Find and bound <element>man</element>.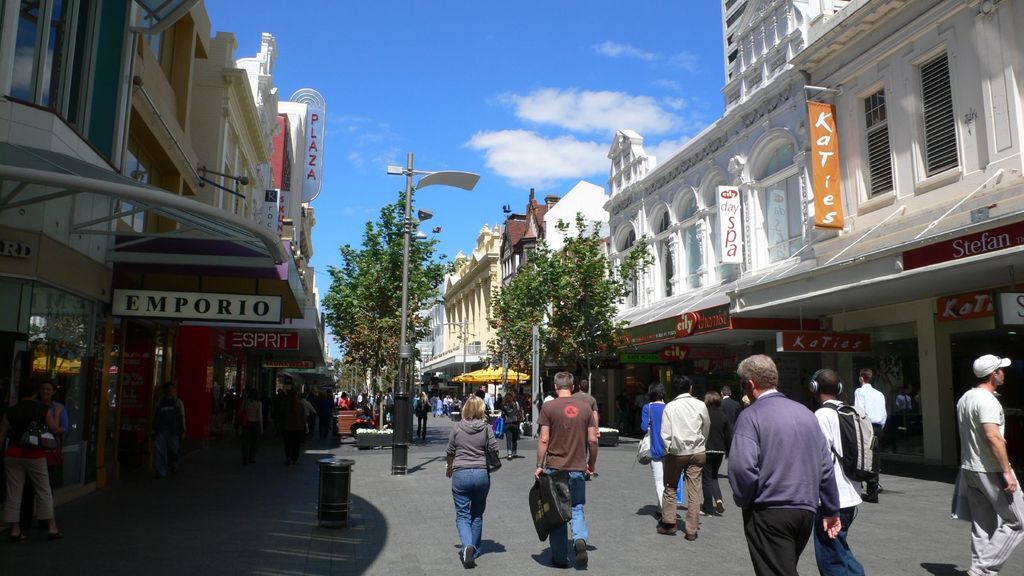
Bound: bbox(478, 385, 492, 421).
